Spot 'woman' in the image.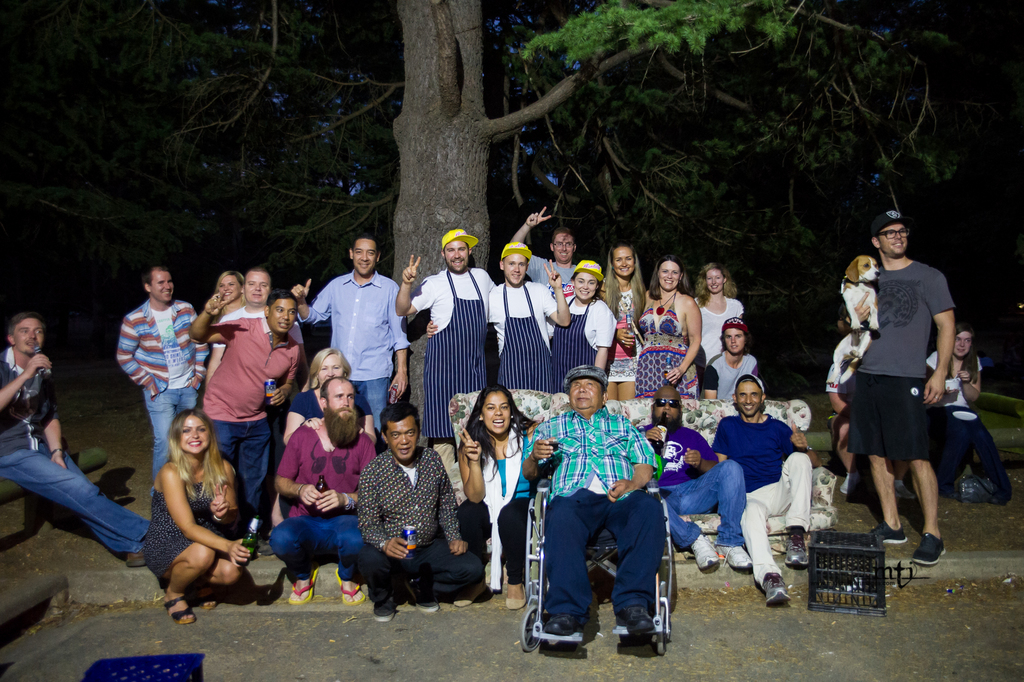
'woman' found at Rect(637, 251, 700, 400).
